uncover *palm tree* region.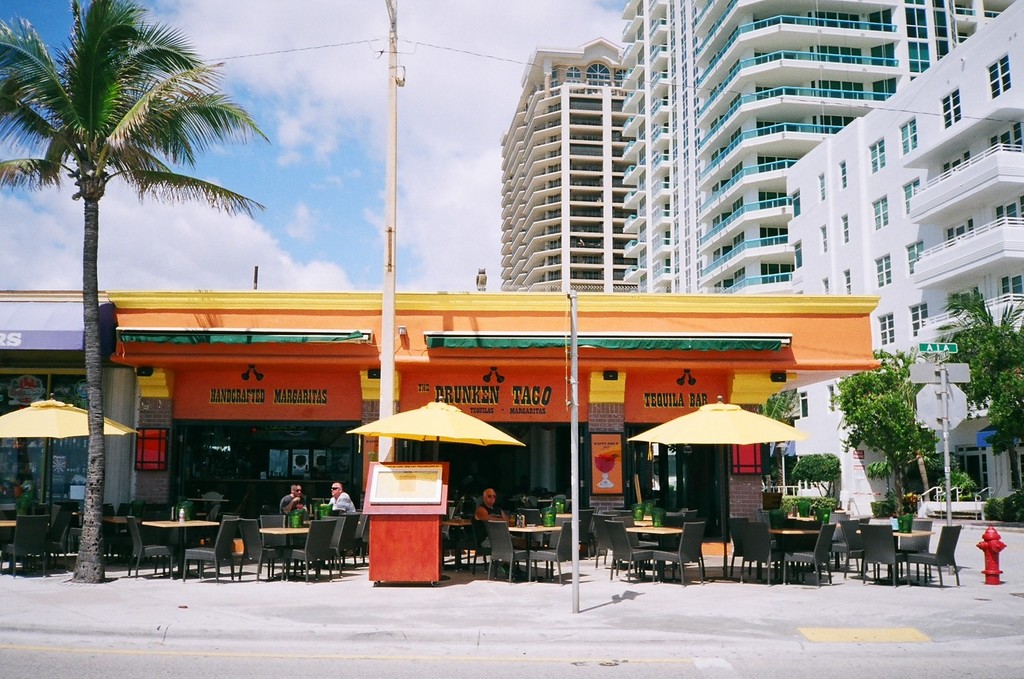
Uncovered: [x1=855, y1=361, x2=934, y2=523].
